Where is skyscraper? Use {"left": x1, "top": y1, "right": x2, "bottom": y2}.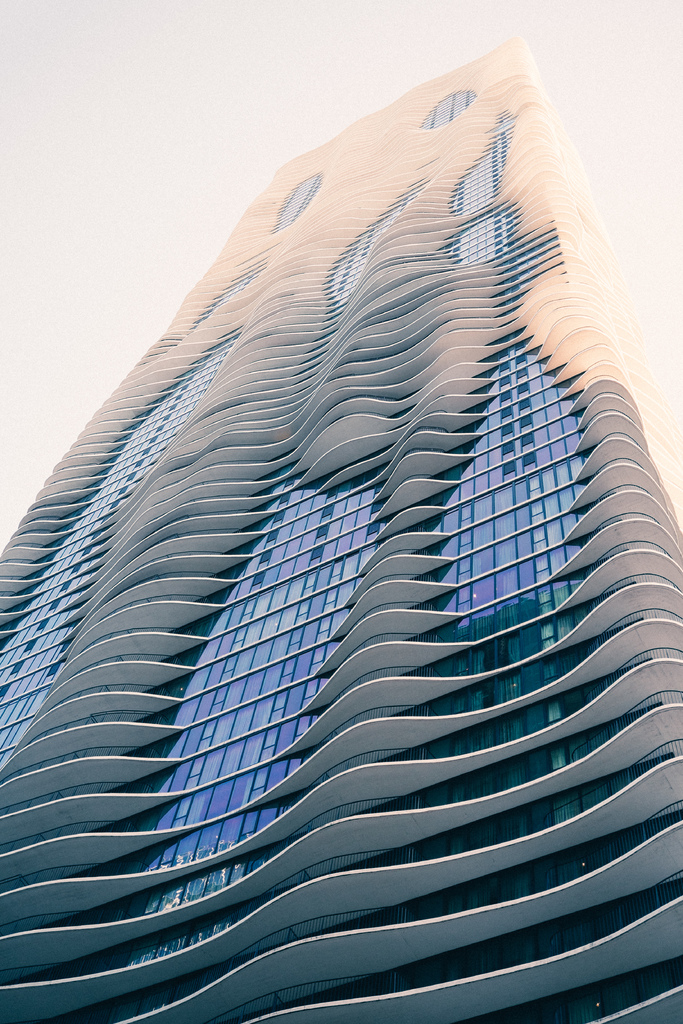
{"left": 0, "top": 86, "right": 656, "bottom": 1008}.
